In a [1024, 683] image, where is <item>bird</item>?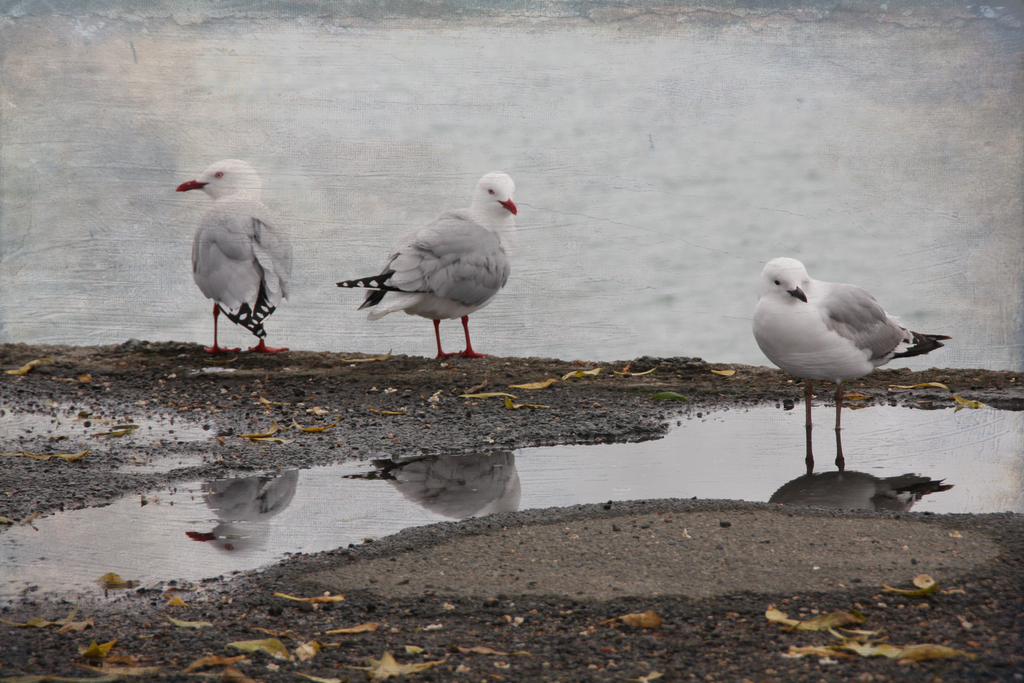
x1=746 y1=252 x2=958 y2=416.
